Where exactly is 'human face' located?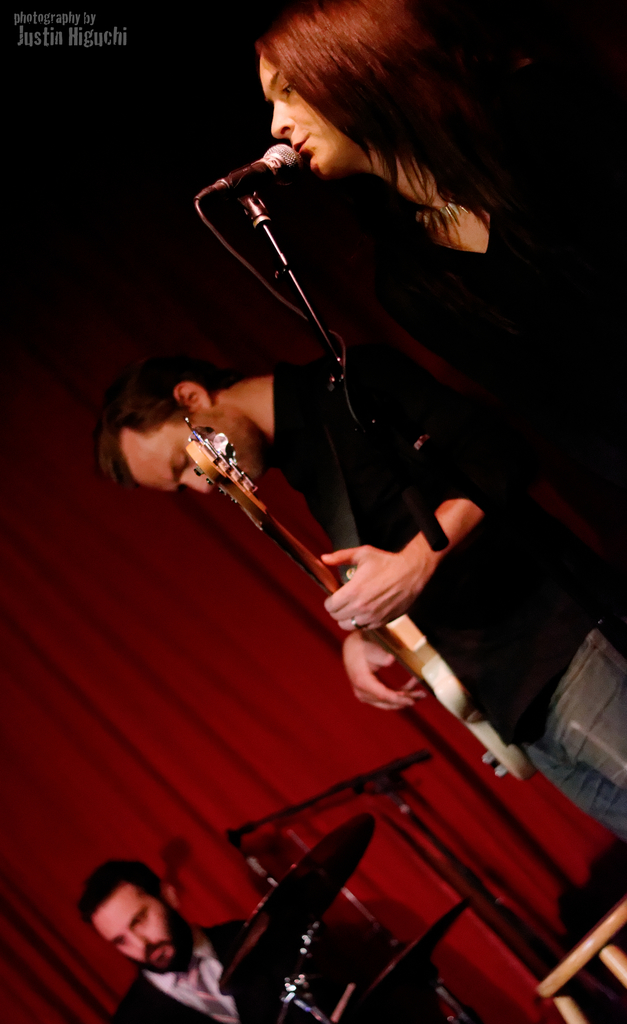
Its bounding box is 120:407:264:496.
